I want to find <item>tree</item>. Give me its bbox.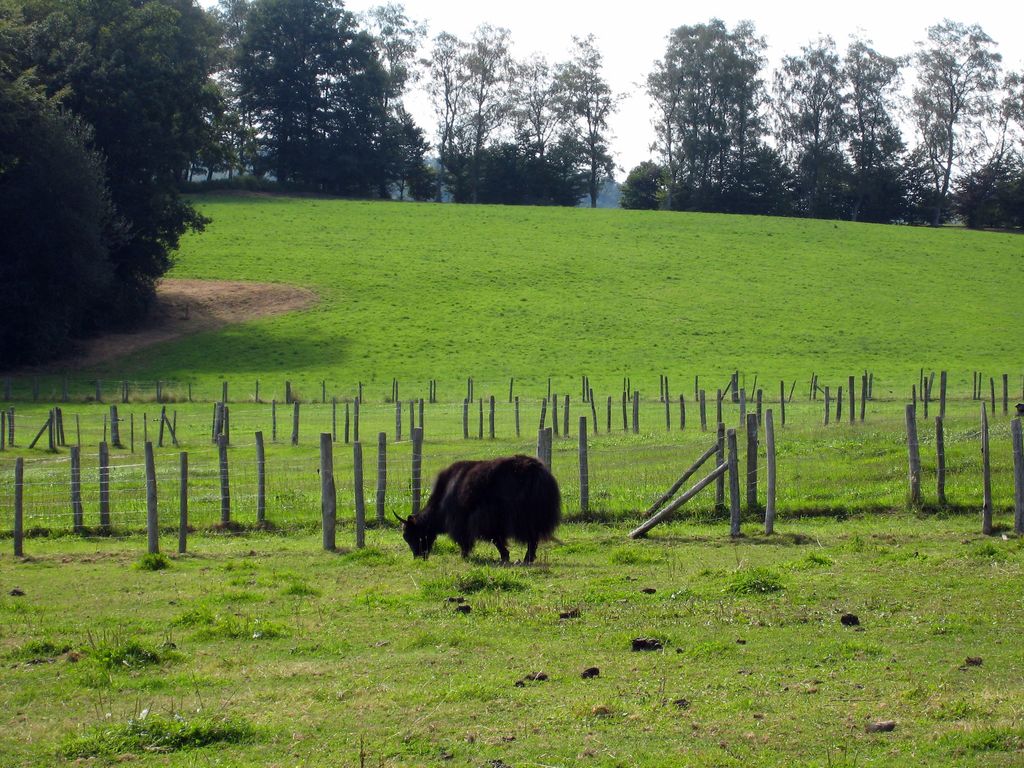
273/0/358/195.
